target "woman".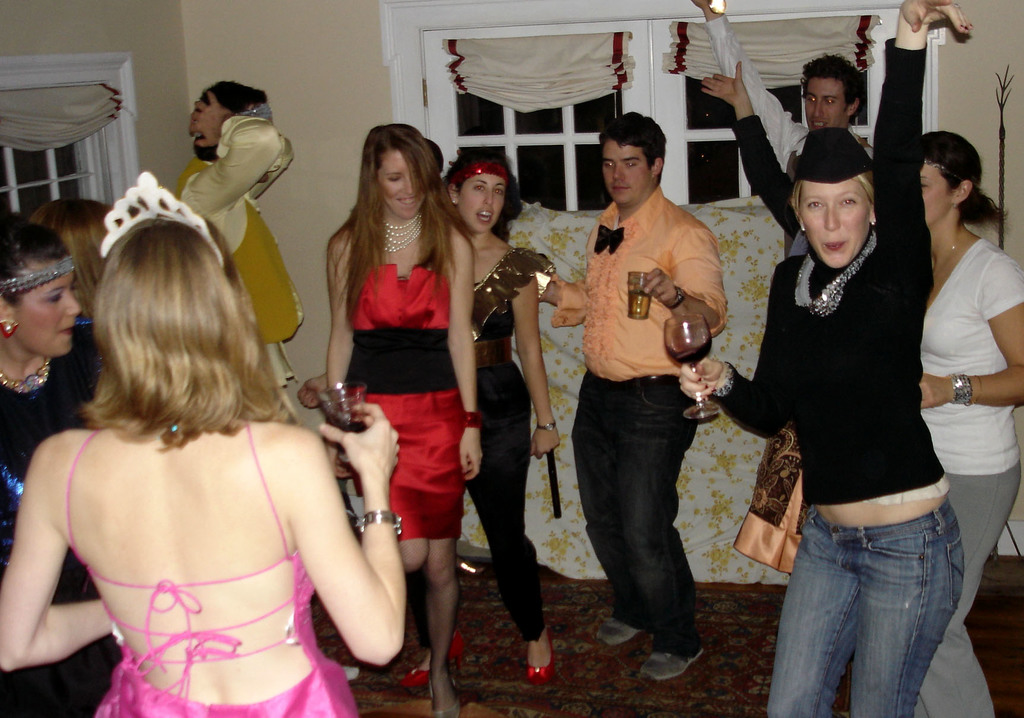
Target region: (x1=300, y1=149, x2=570, y2=699).
